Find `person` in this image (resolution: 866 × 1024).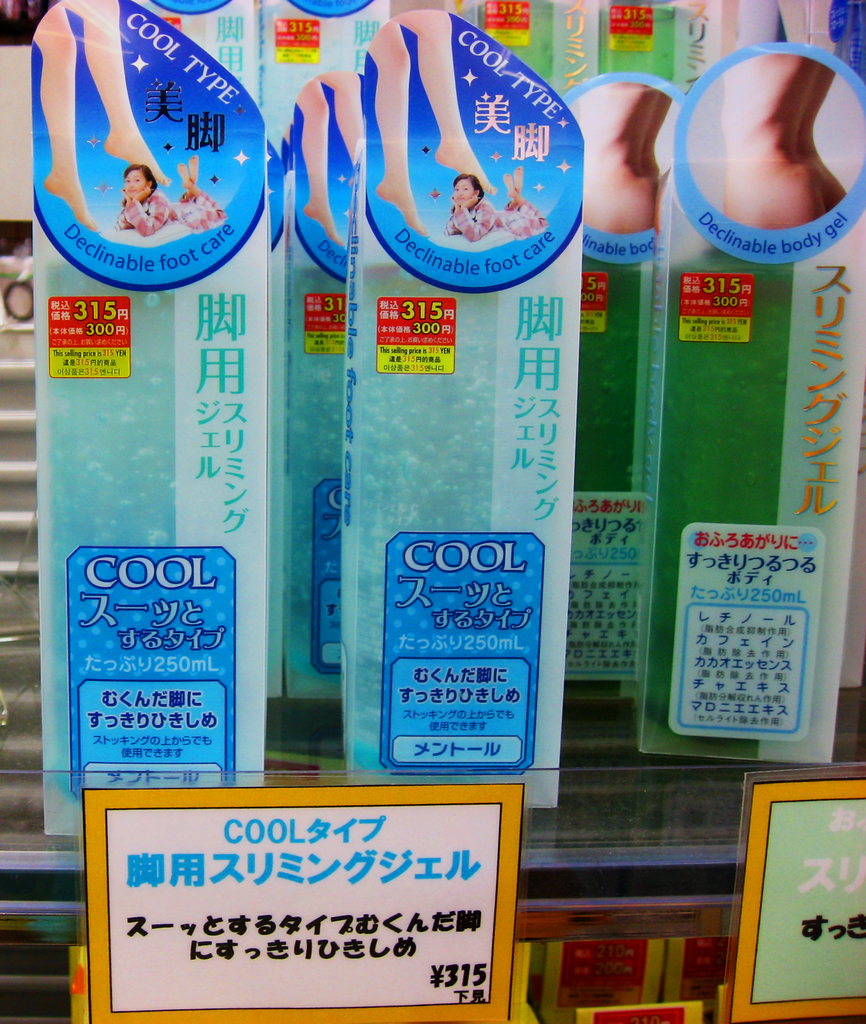
bbox=[296, 70, 366, 240].
